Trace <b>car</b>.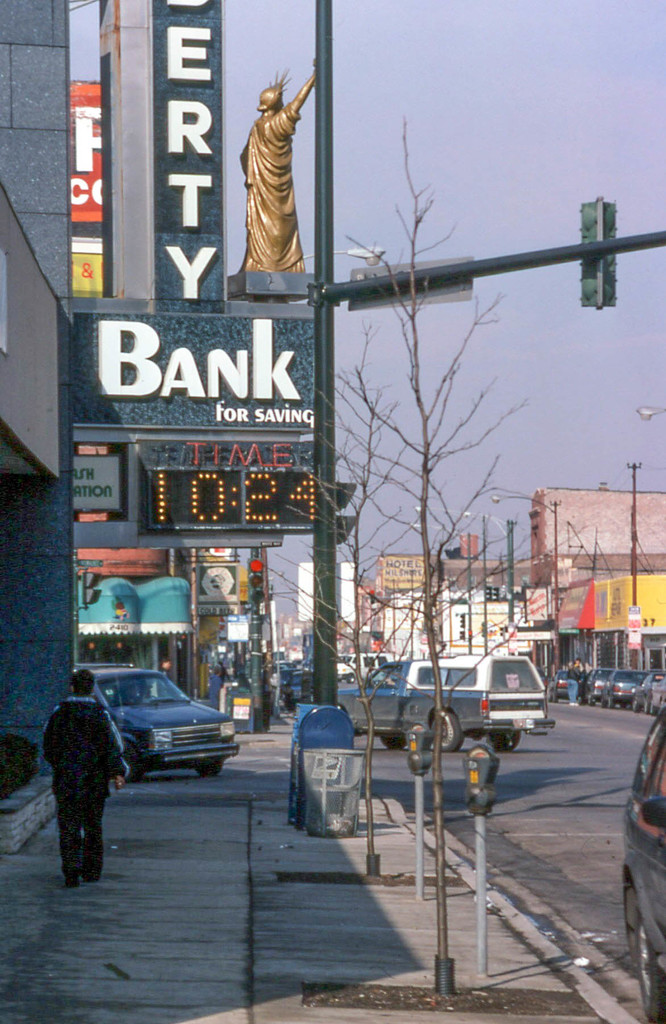
Traced to Rect(608, 666, 642, 713).
